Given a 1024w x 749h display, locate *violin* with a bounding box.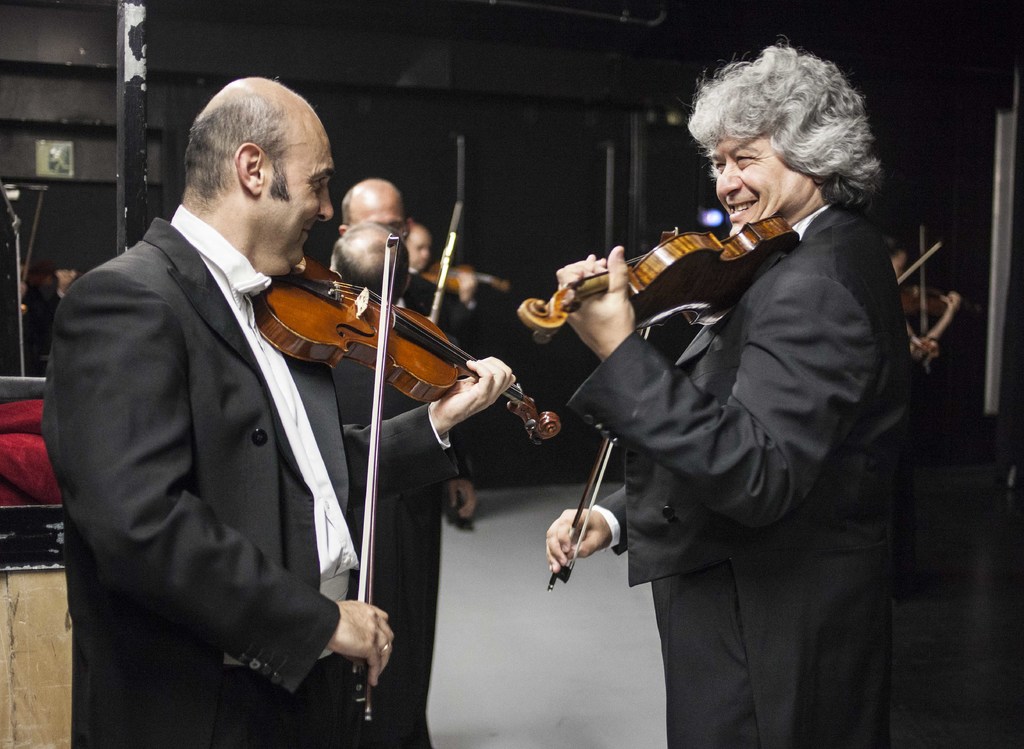
Located: left=422, top=200, right=513, bottom=327.
